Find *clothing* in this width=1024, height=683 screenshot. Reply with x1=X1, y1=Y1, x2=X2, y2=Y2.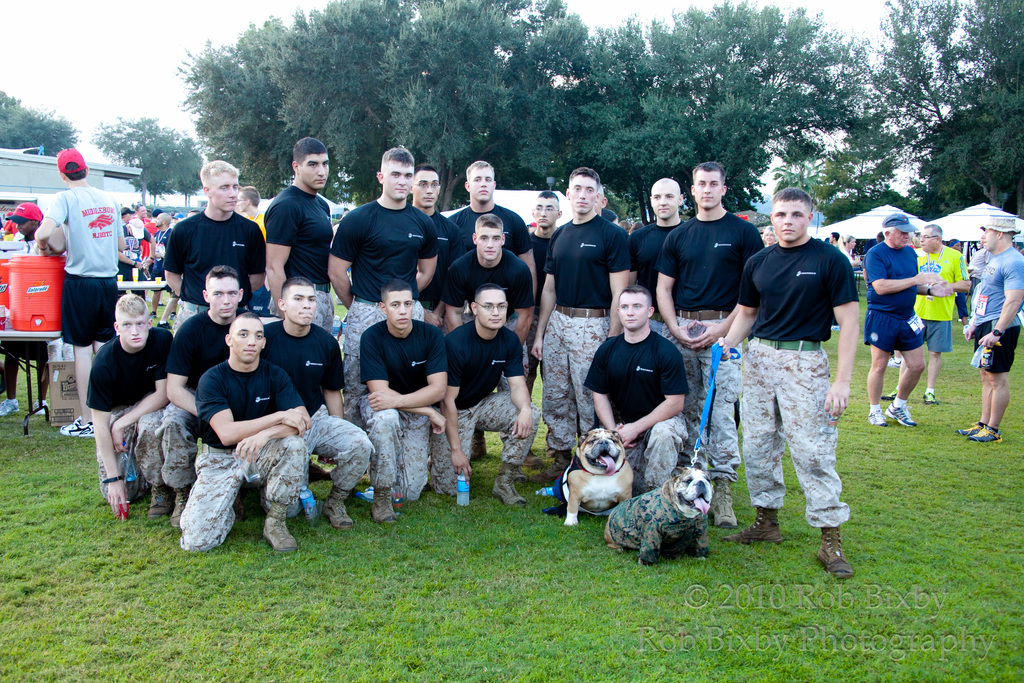
x1=439, y1=245, x2=535, y2=390.
